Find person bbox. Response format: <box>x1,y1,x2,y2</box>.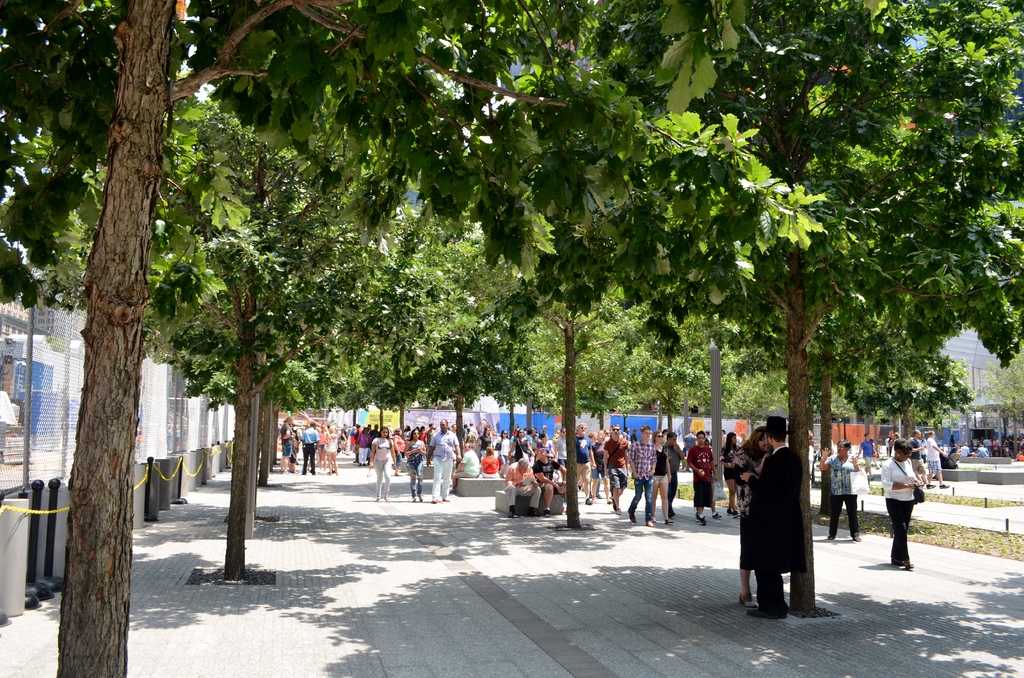
<box>979,446,986,455</box>.
